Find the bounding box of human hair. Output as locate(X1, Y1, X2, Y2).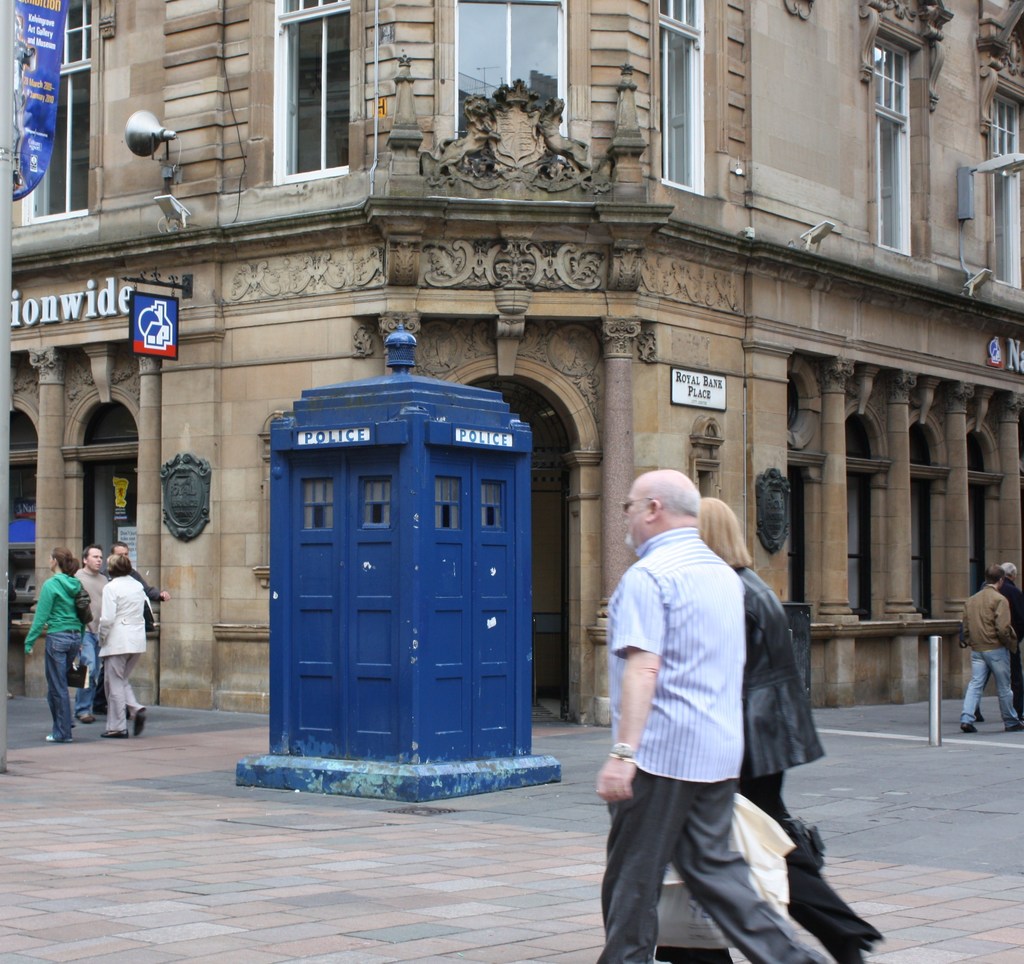
locate(104, 554, 129, 574).
